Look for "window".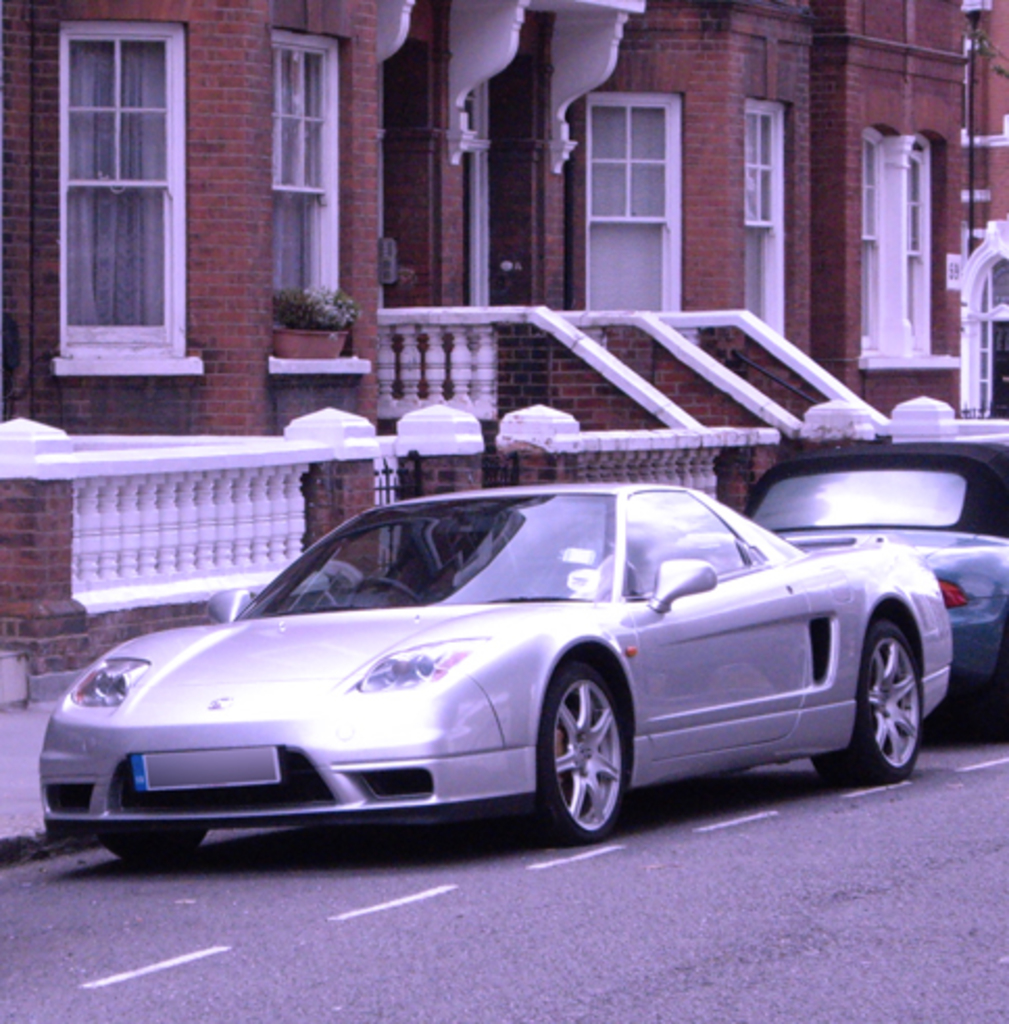
Found: crop(844, 104, 957, 373).
